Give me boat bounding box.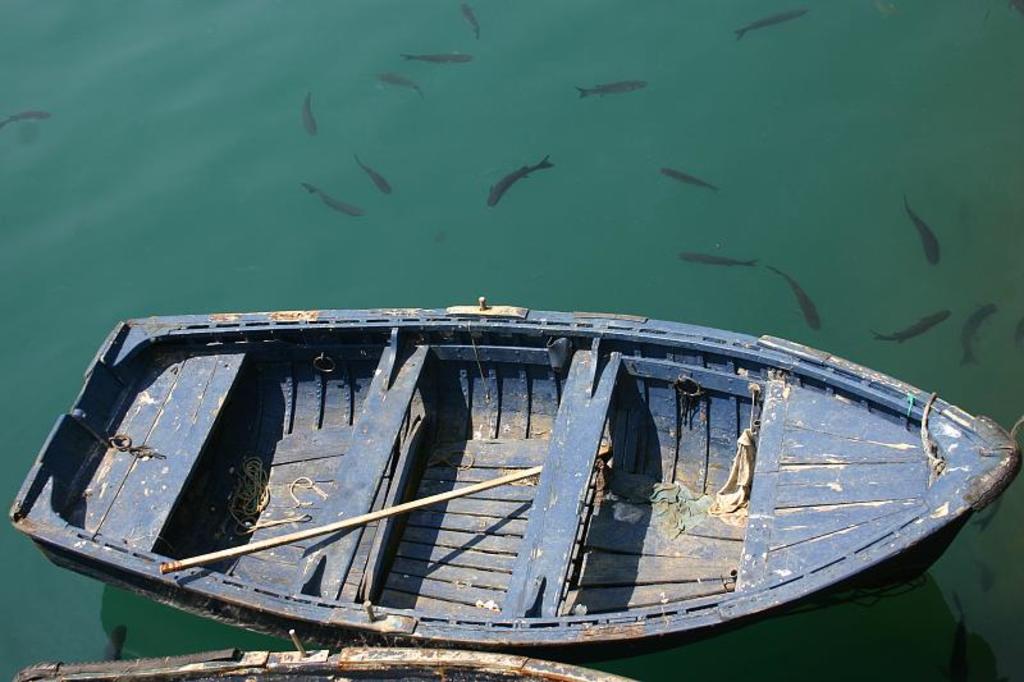
61,229,1011,660.
